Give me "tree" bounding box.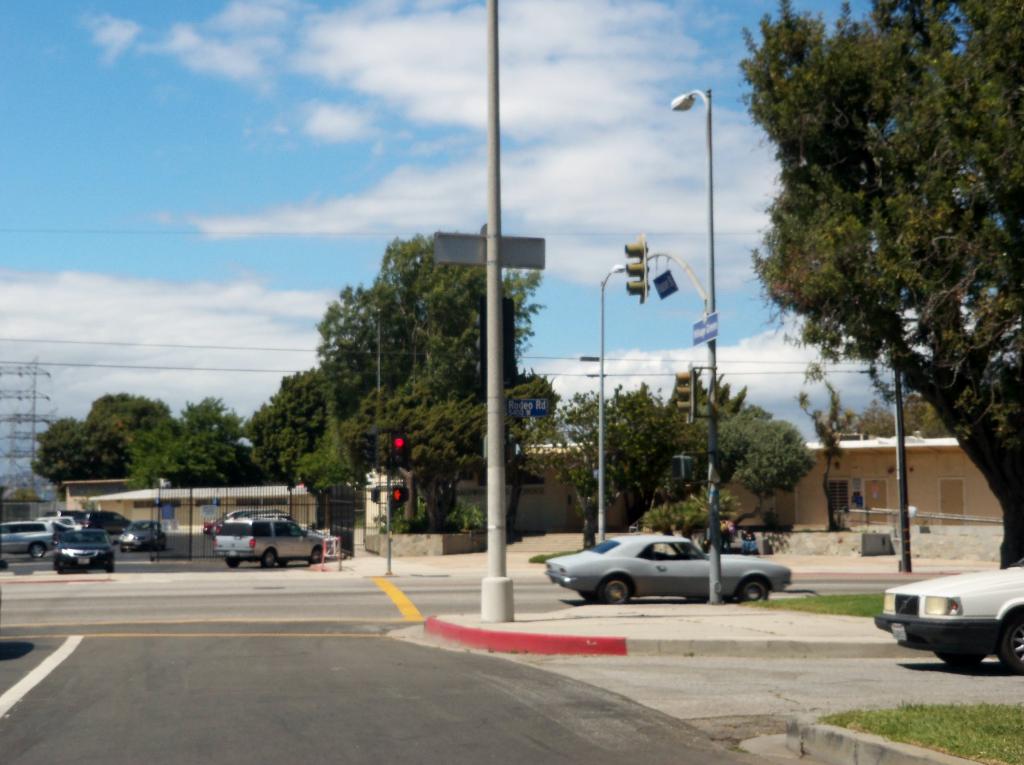
l=156, t=391, r=243, b=489.
